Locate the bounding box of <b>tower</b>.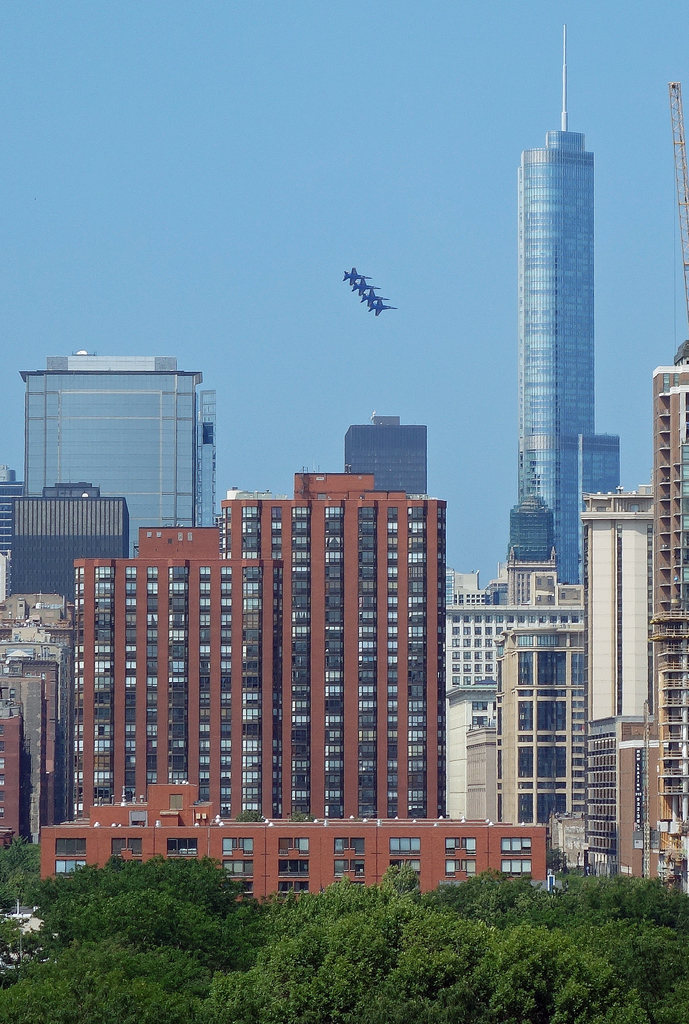
Bounding box: crop(593, 503, 663, 884).
